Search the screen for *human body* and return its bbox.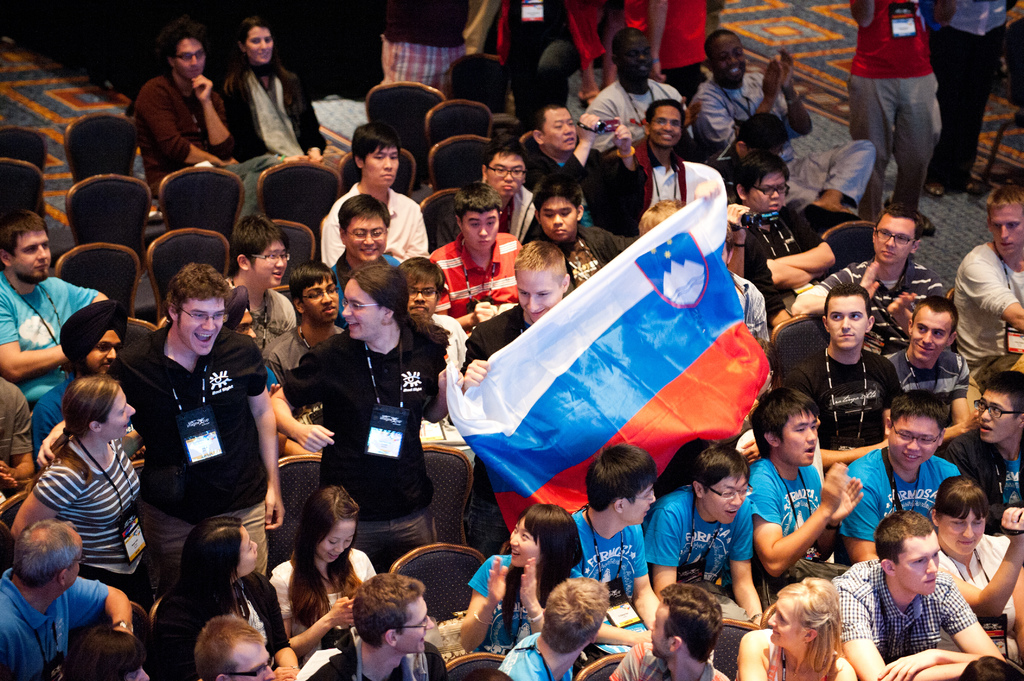
Found: [left=0, top=508, right=135, bottom=680].
